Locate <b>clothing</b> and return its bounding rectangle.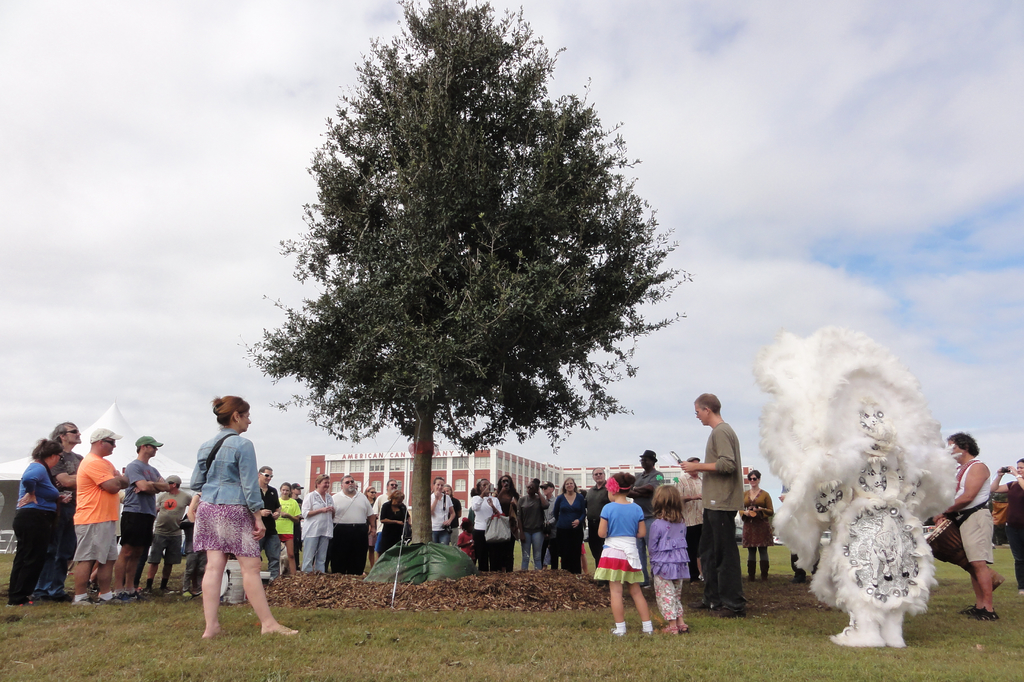
(x1=273, y1=495, x2=301, y2=539).
